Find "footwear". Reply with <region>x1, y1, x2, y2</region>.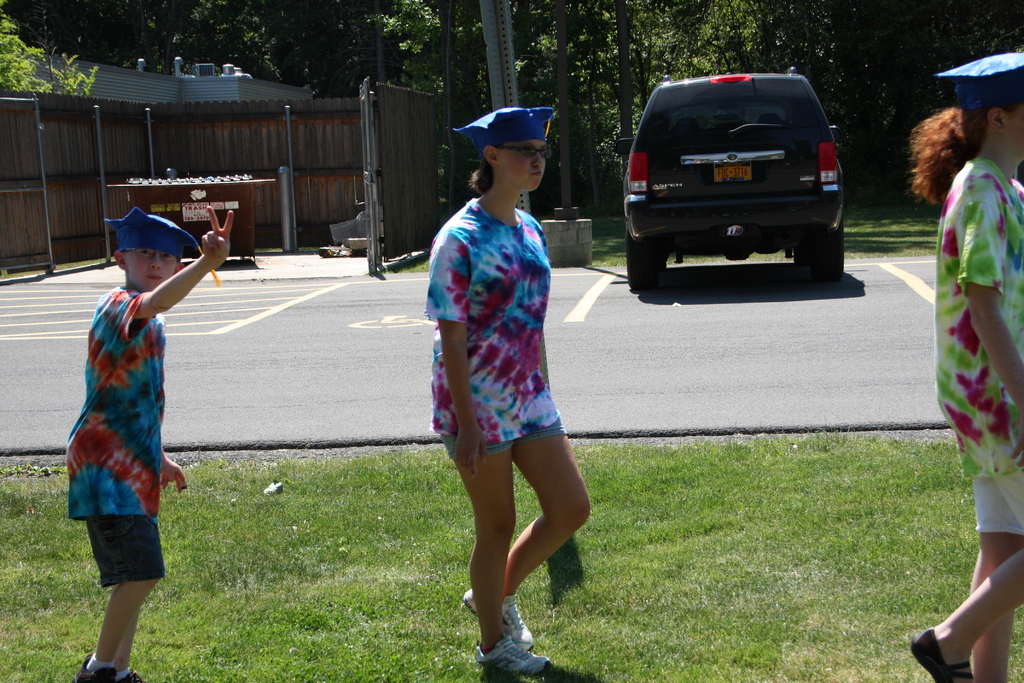
<region>70, 654, 143, 682</region>.
